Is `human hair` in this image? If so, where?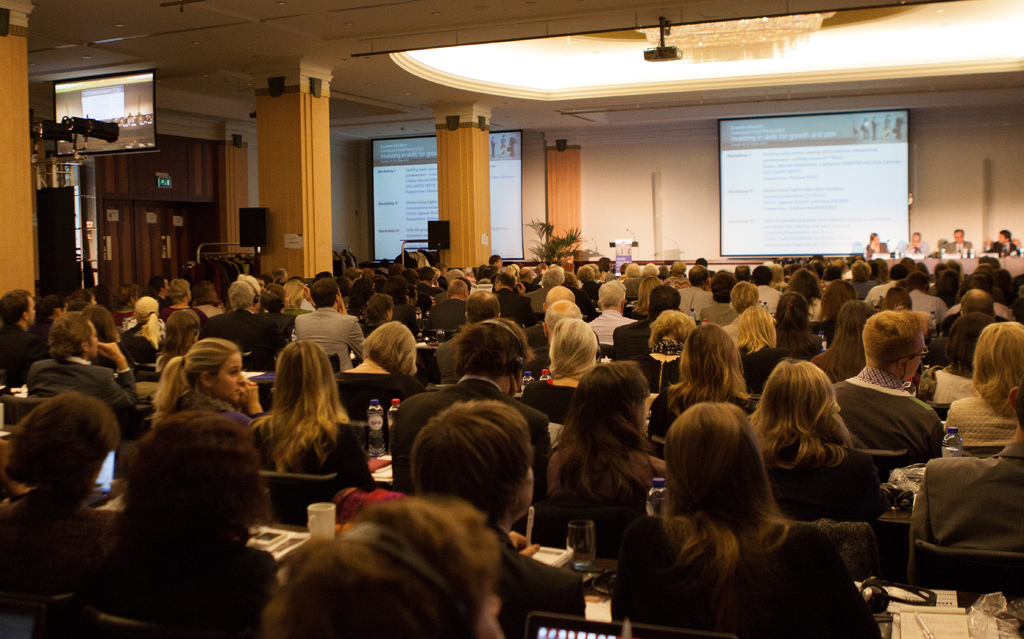
Yes, at l=652, t=401, r=811, b=577.
